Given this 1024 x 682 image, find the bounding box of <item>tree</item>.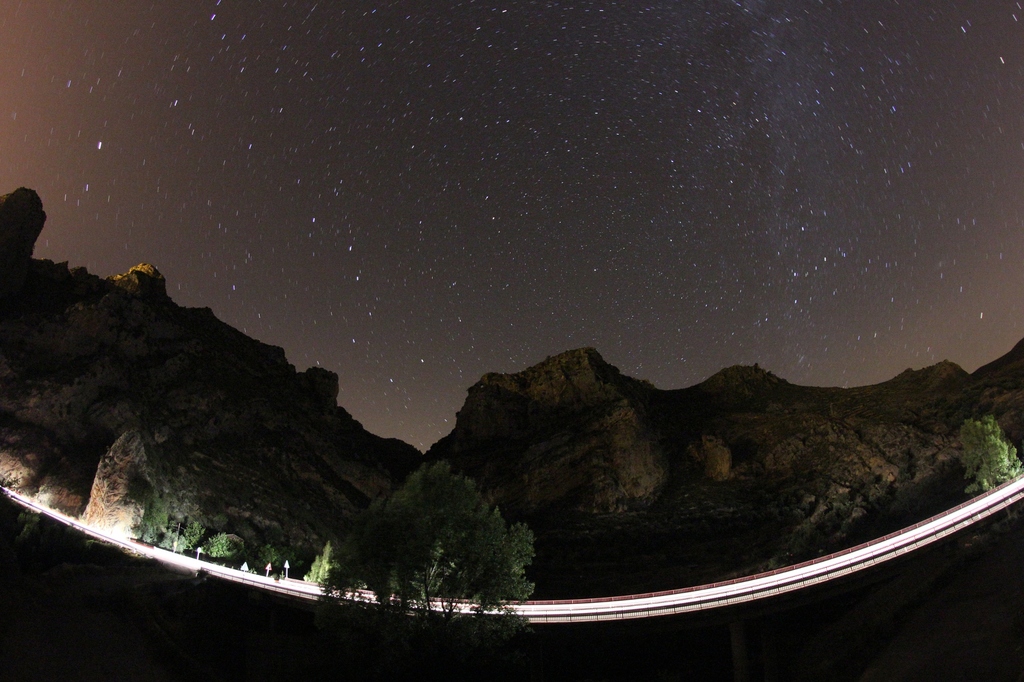
x1=129 y1=493 x2=175 y2=544.
